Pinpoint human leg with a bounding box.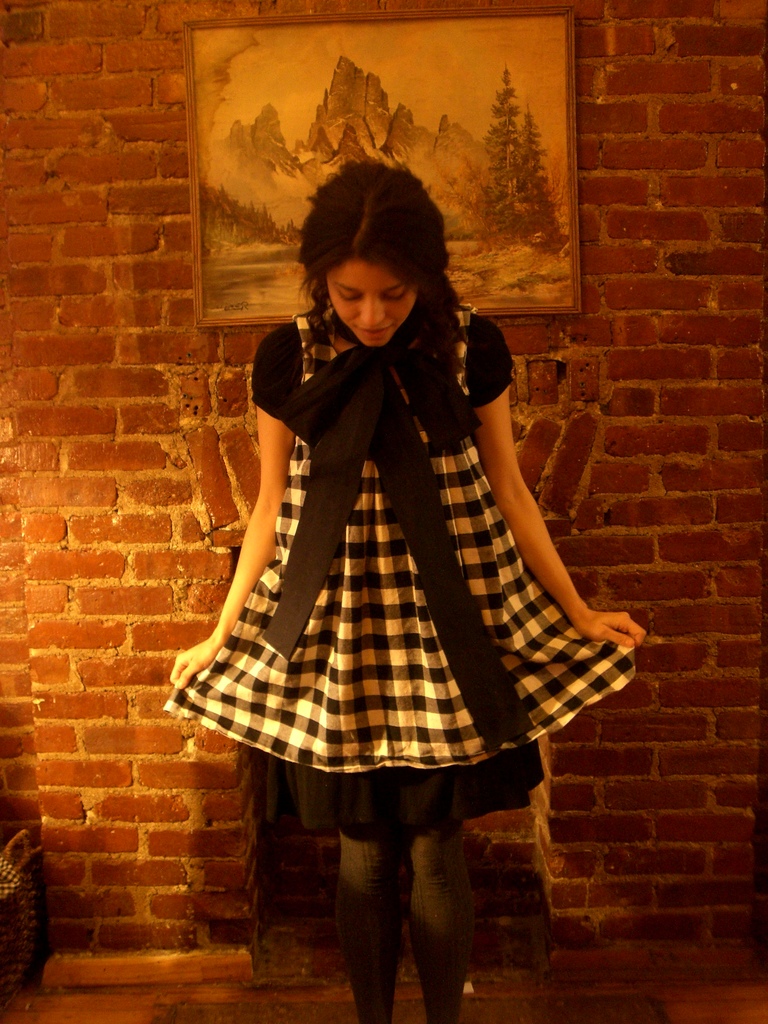
333, 823, 406, 1023.
